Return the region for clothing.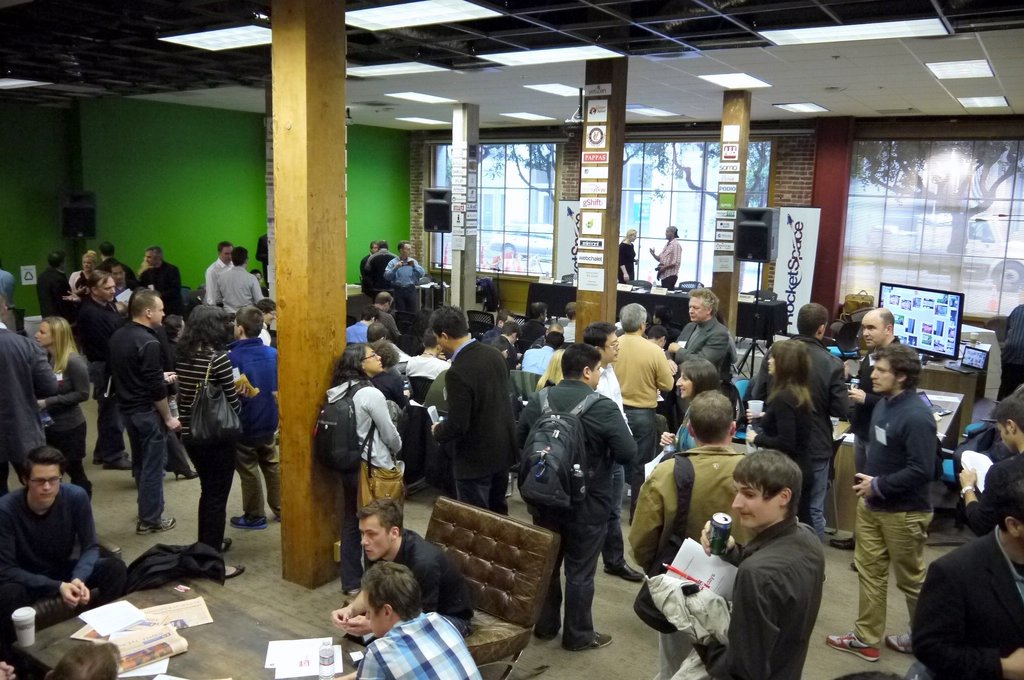
l=72, t=295, r=122, b=467.
